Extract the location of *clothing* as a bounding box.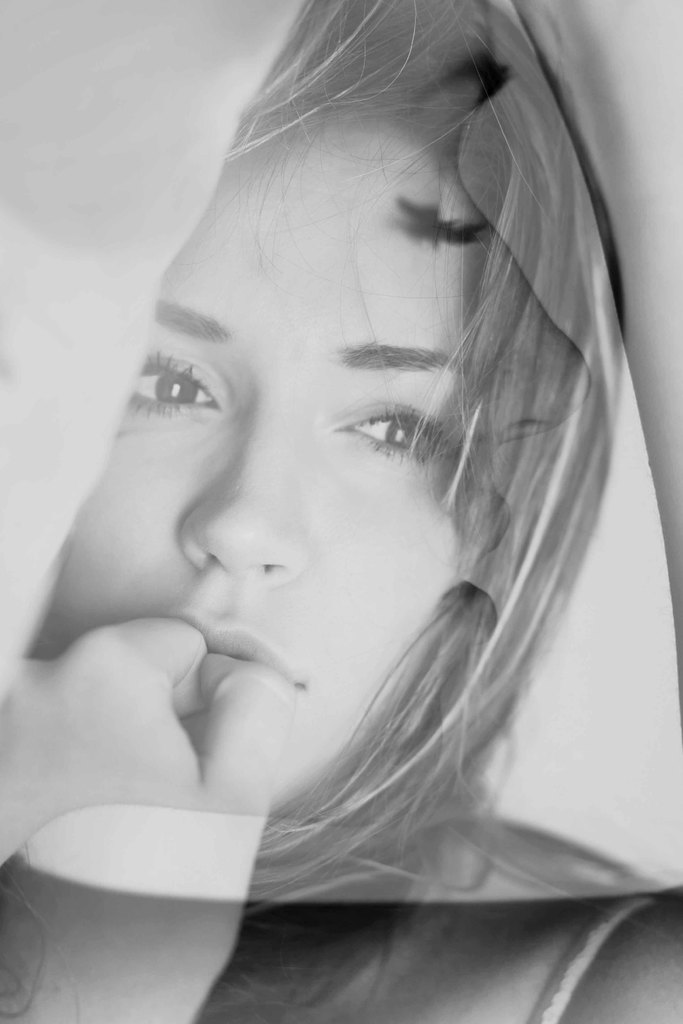
detection(0, 815, 675, 1023).
